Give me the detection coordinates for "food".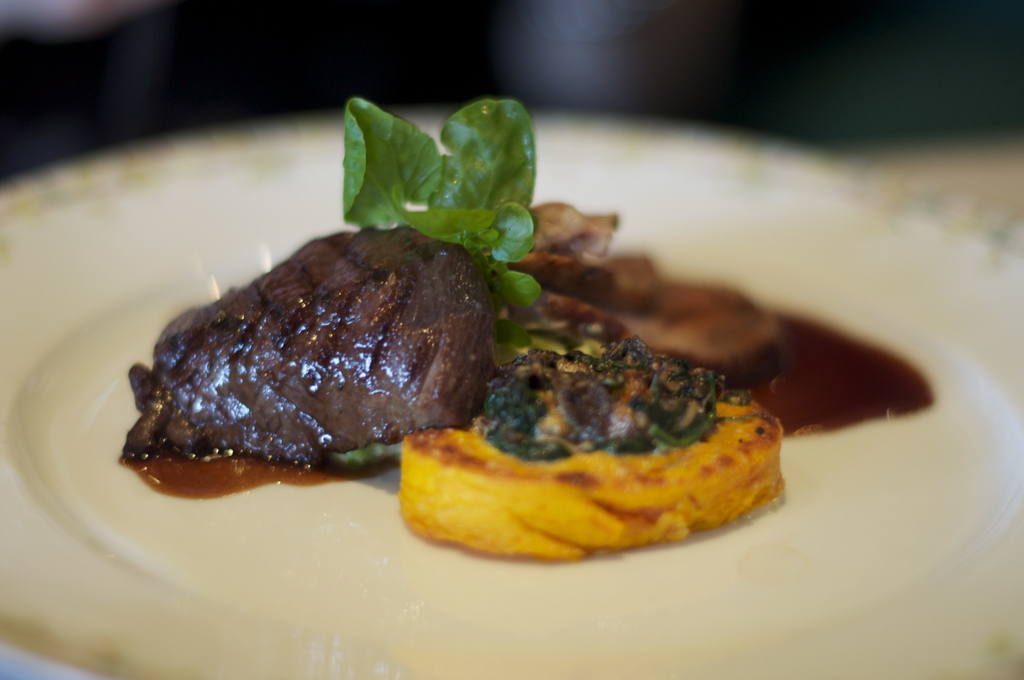
box=[321, 69, 627, 284].
